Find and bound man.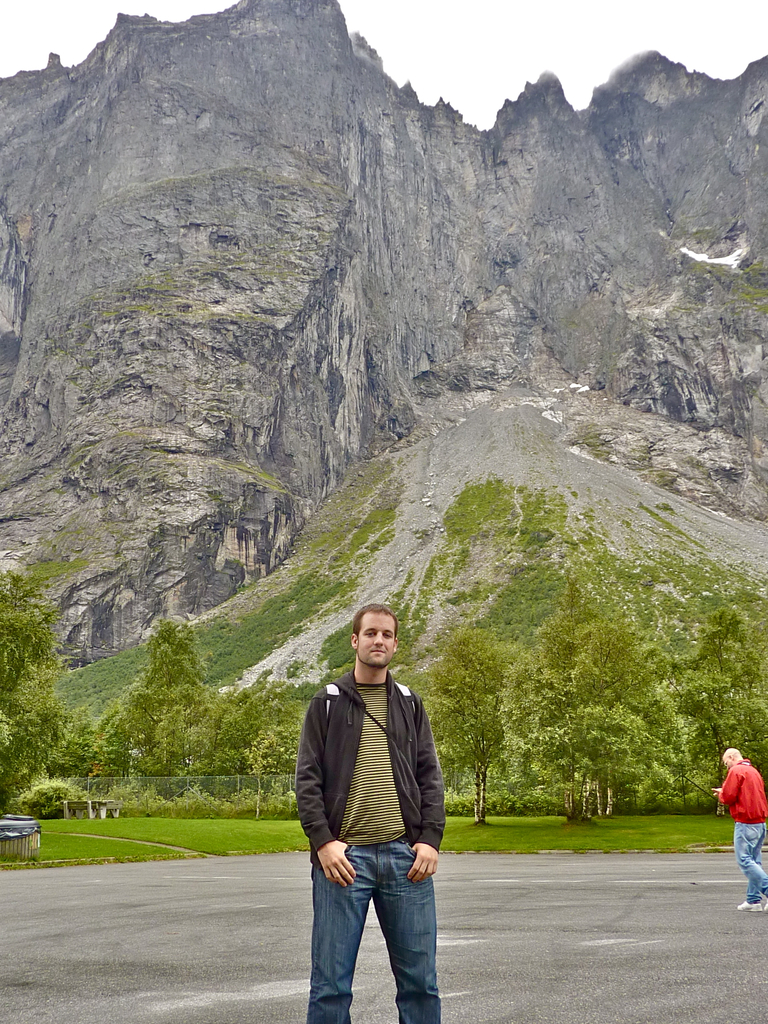
Bound: region(697, 743, 767, 920).
